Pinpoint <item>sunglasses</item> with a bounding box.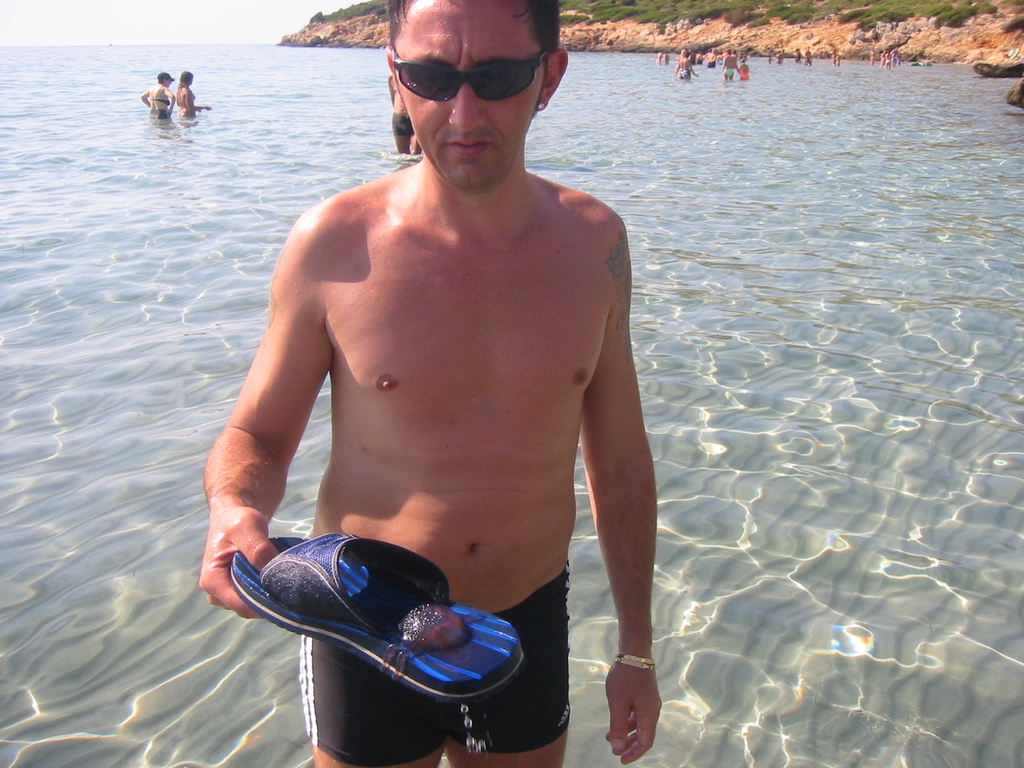
(391, 51, 551, 100).
